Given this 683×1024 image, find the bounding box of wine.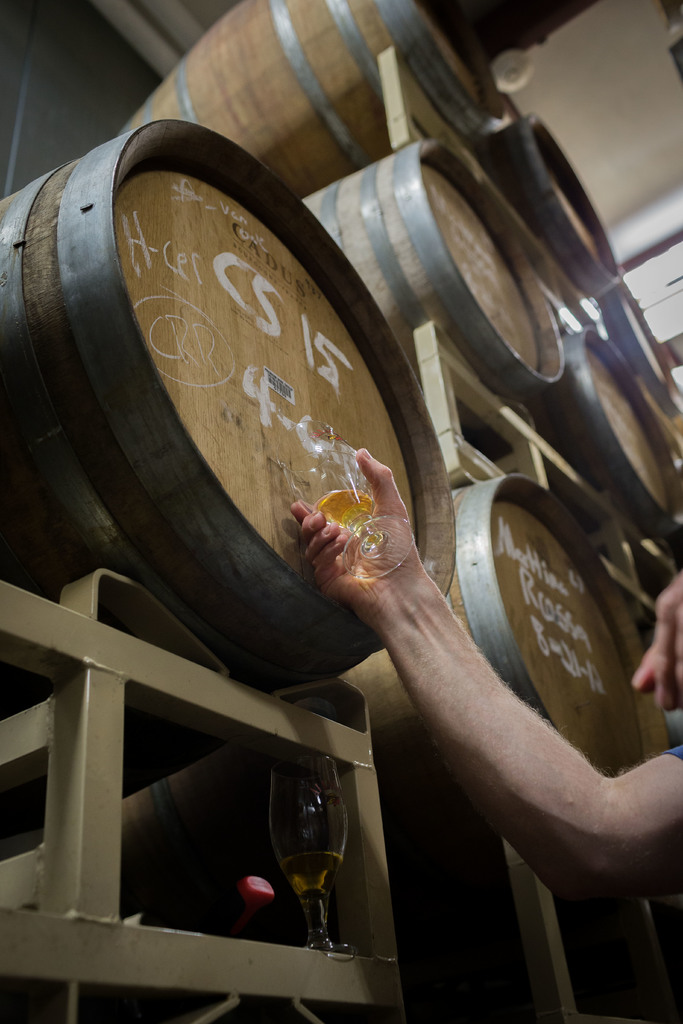
x1=258 y1=773 x2=352 y2=971.
